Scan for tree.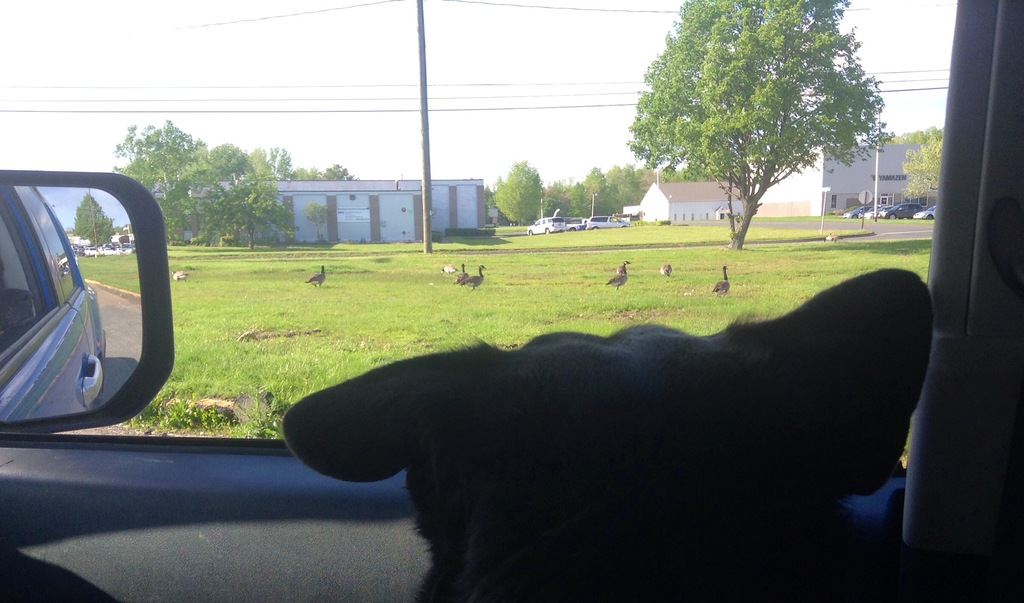
Scan result: <region>300, 164, 347, 181</region>.
